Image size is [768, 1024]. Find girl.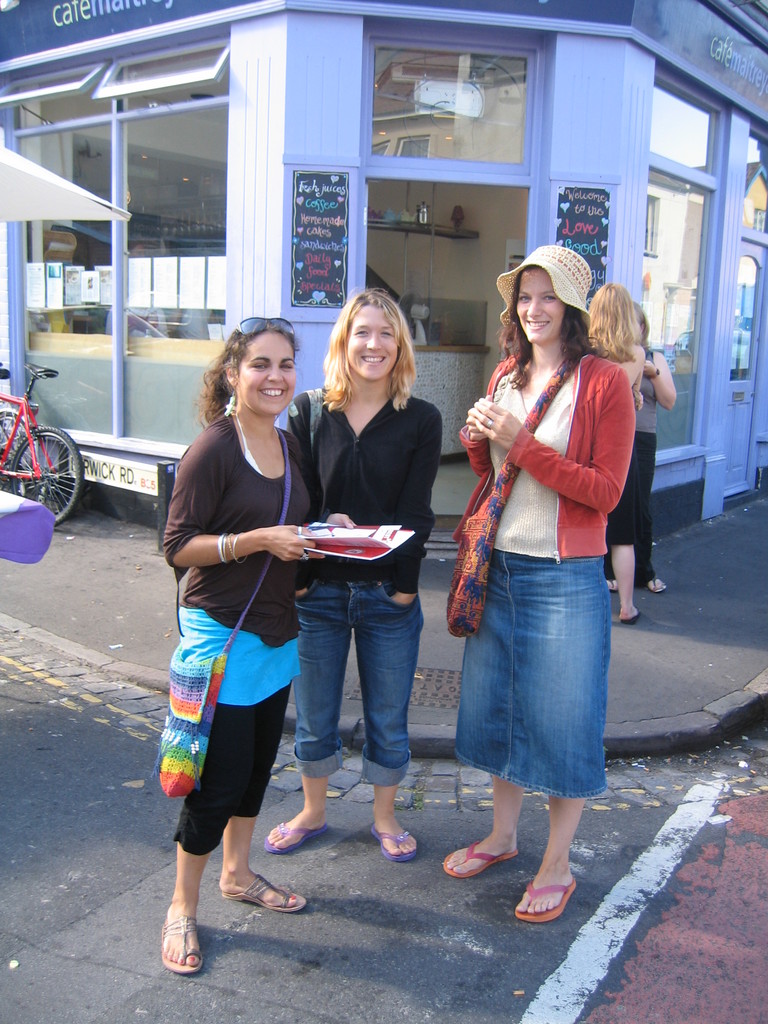
<box>255,285,445,858</box>.
